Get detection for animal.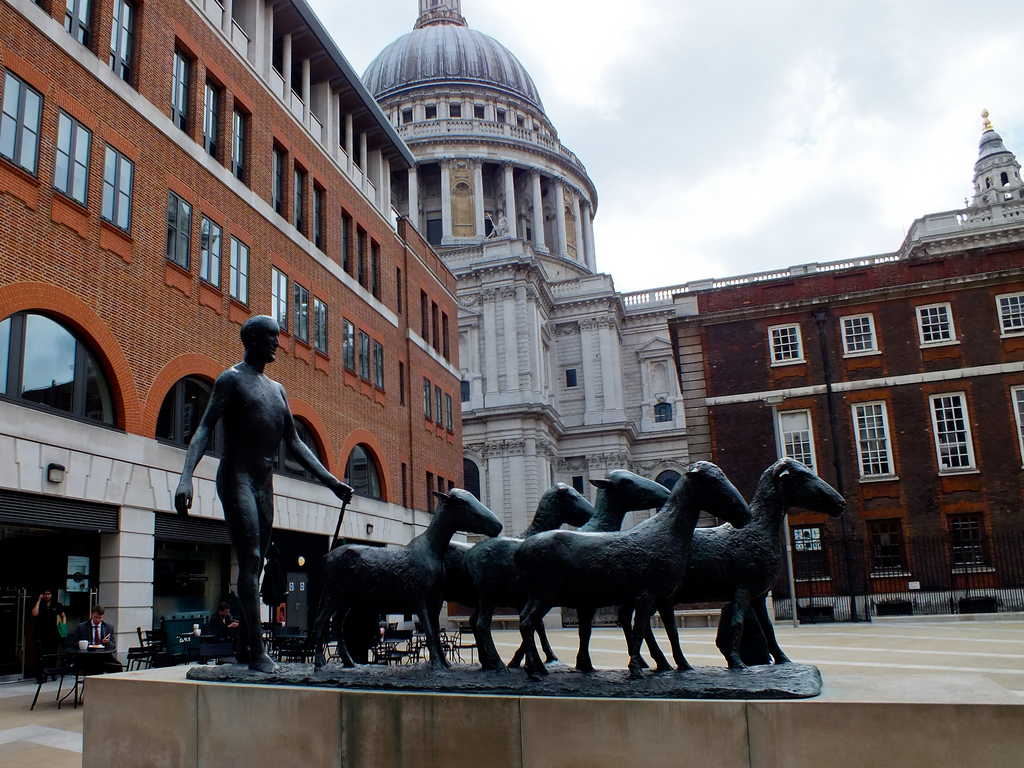
Detection: Rect(488, 461, 757, 674).
